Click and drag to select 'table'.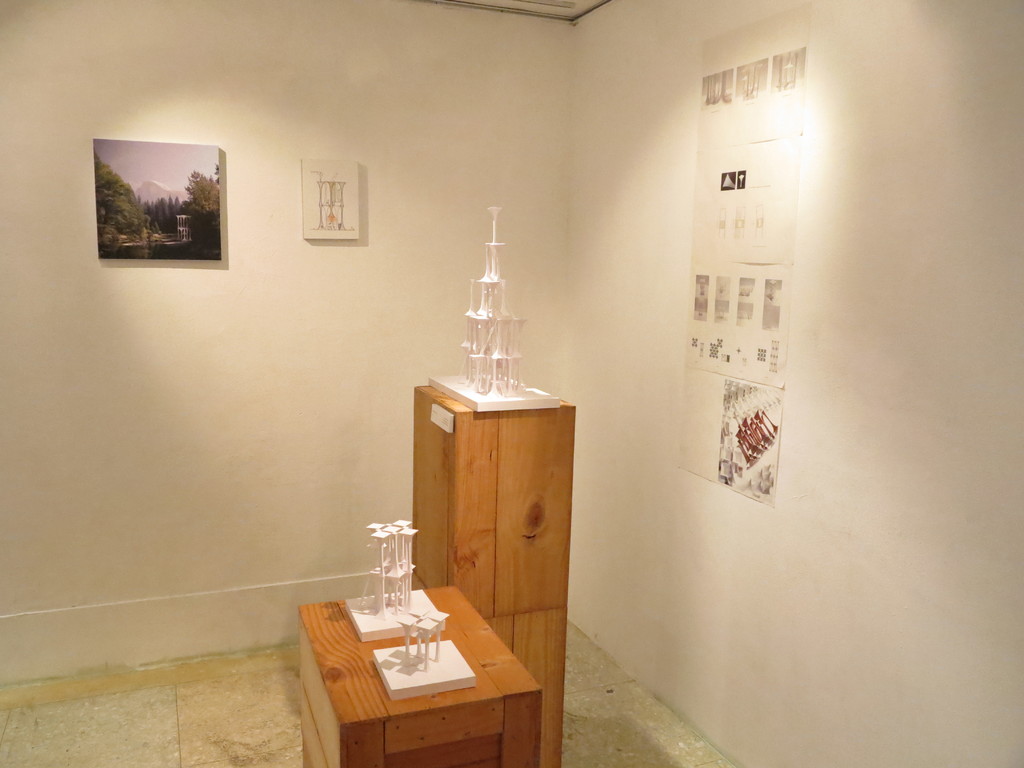
Selection: [left=280, top=550, right=554, bottom=753].
